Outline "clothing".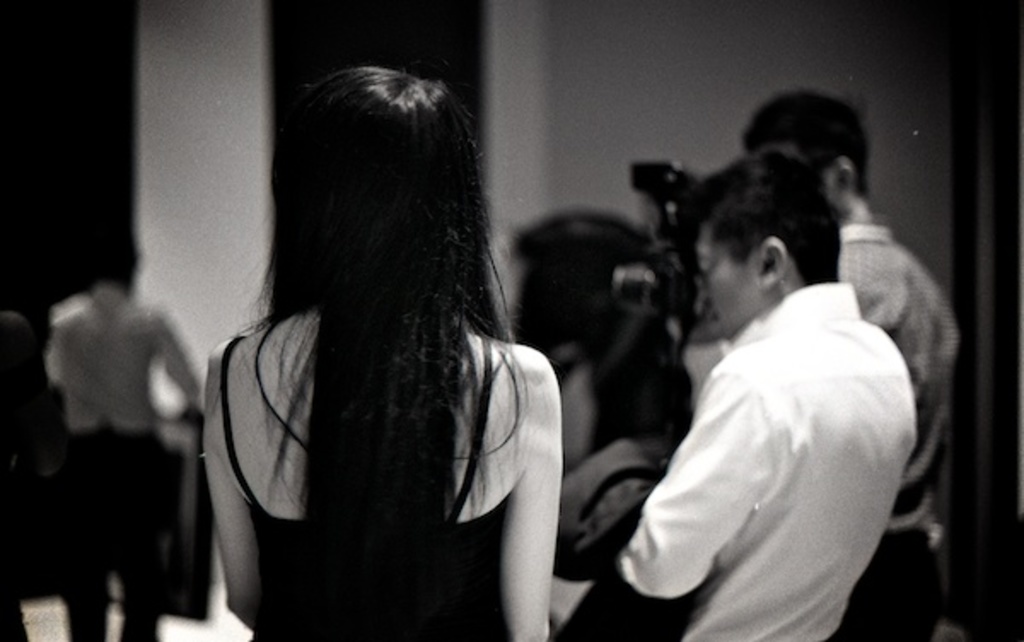
Outline: rect(44, 290, 201, 640).
